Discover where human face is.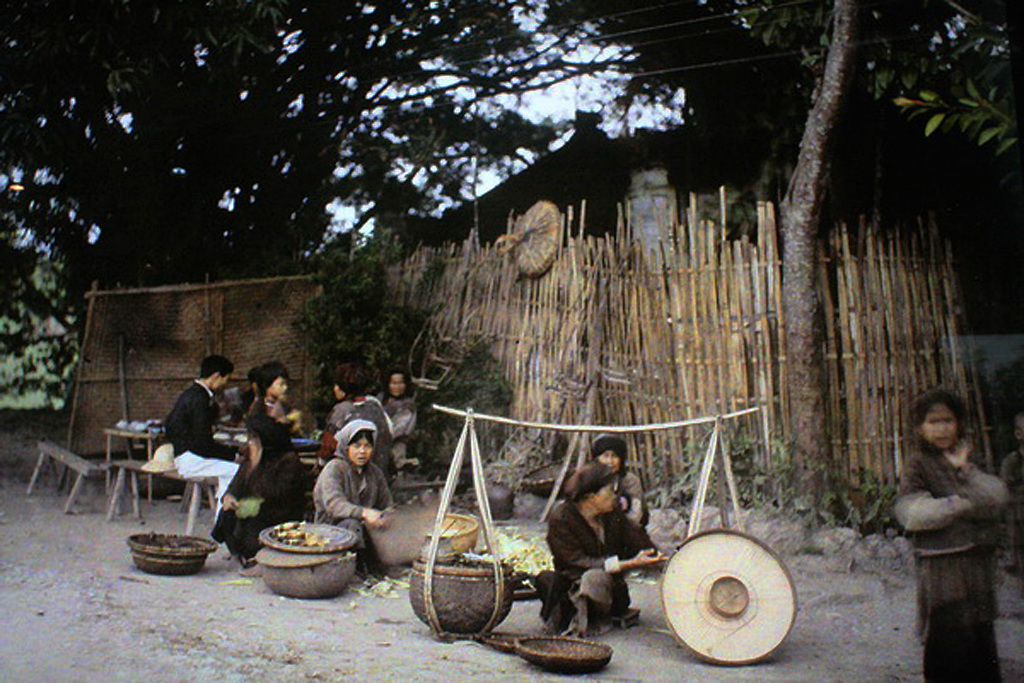
Discovered at bbox=(348, 436, 374, 467).
